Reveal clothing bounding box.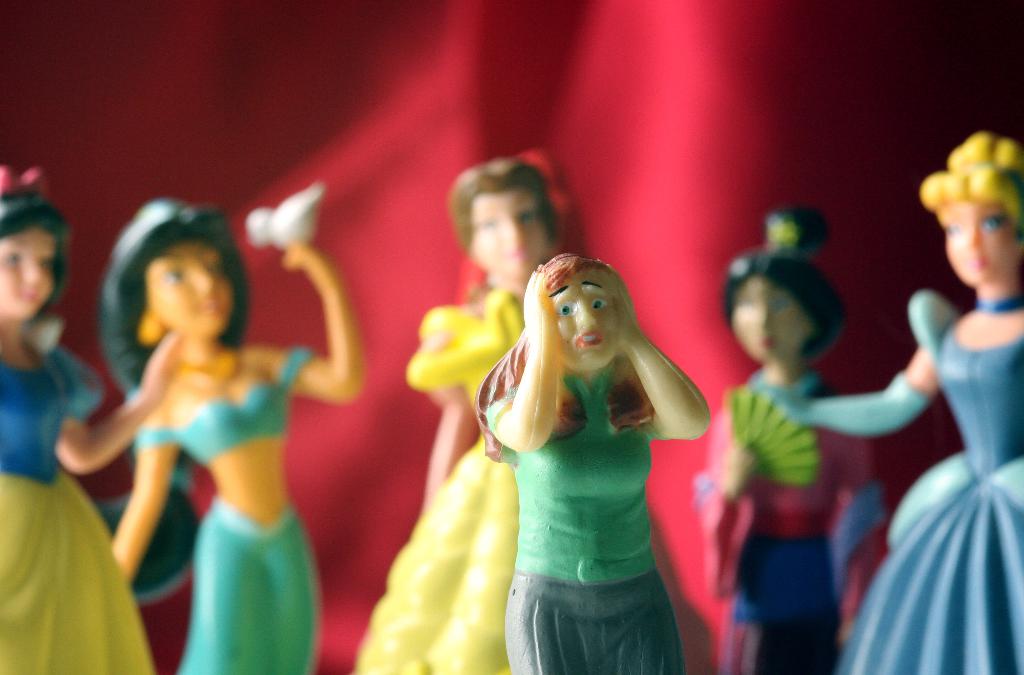
Revealed: detection(804, 288, 1023, 674).
